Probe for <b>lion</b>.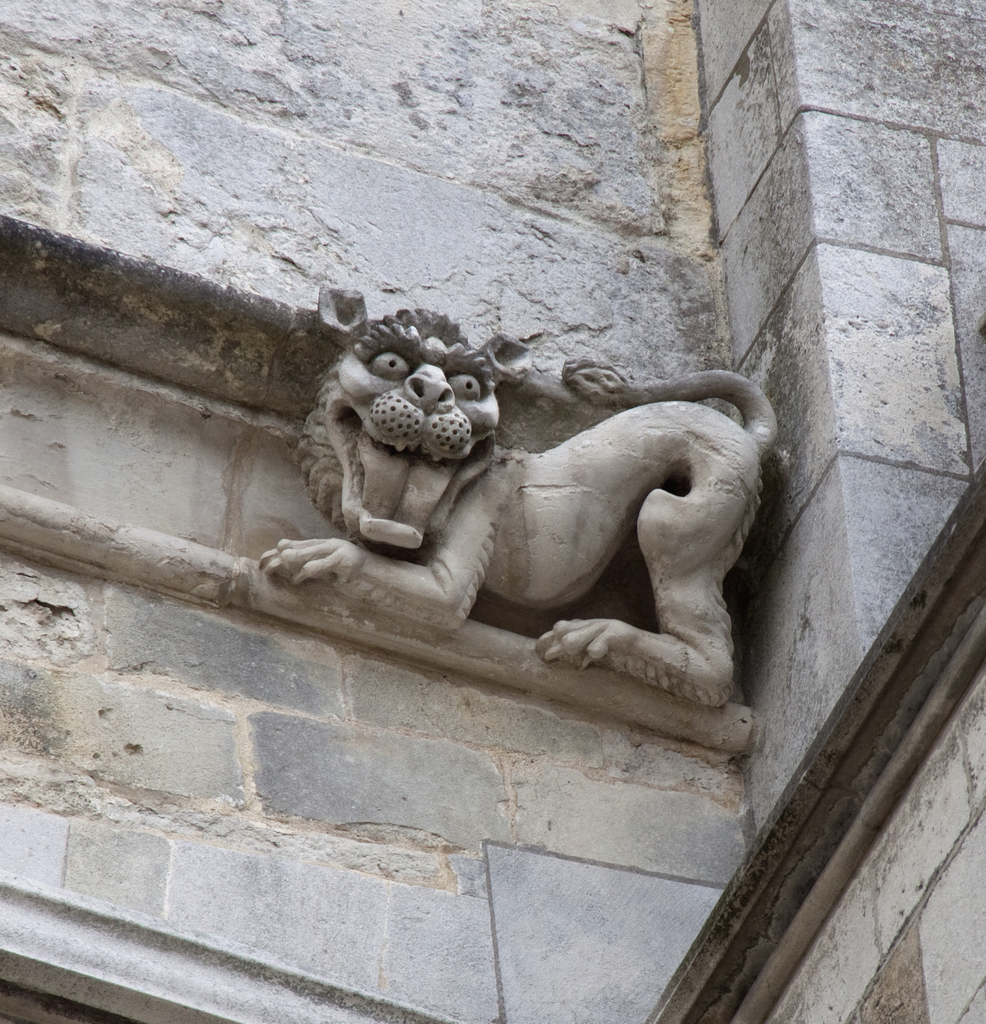
Probe result: region(260, 278, 779, 704).
